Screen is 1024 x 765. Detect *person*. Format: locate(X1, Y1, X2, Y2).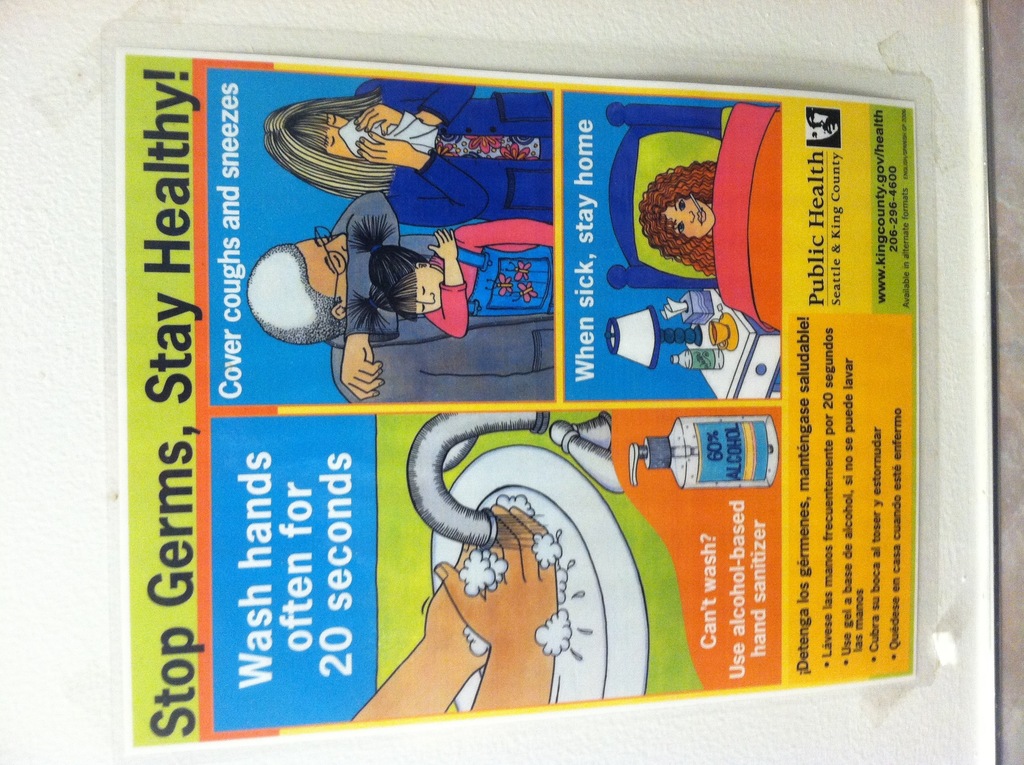
locate(804, 108, 838, 147).
